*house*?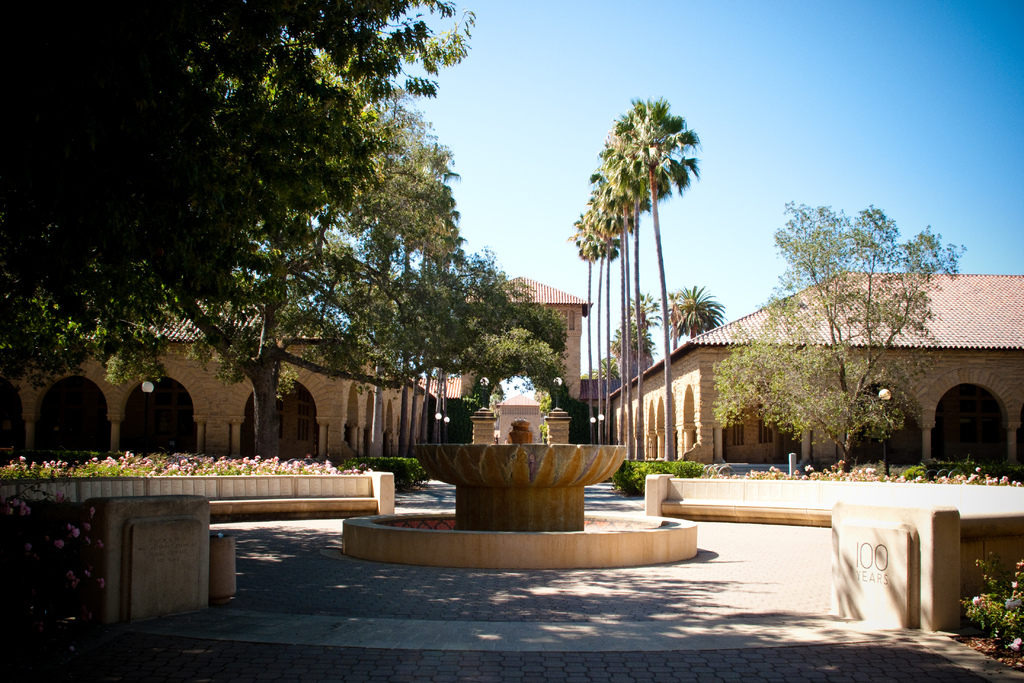
box=[414, 364, 476, 441]
